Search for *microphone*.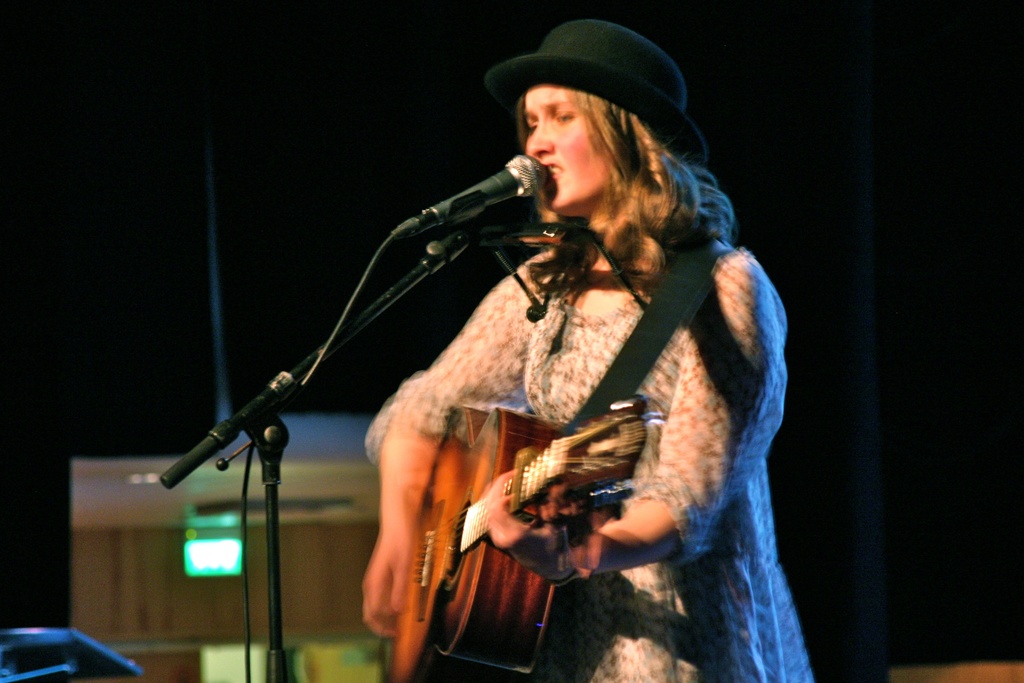
Found at [x1=401, y1=144, x2=566, y2=260].
